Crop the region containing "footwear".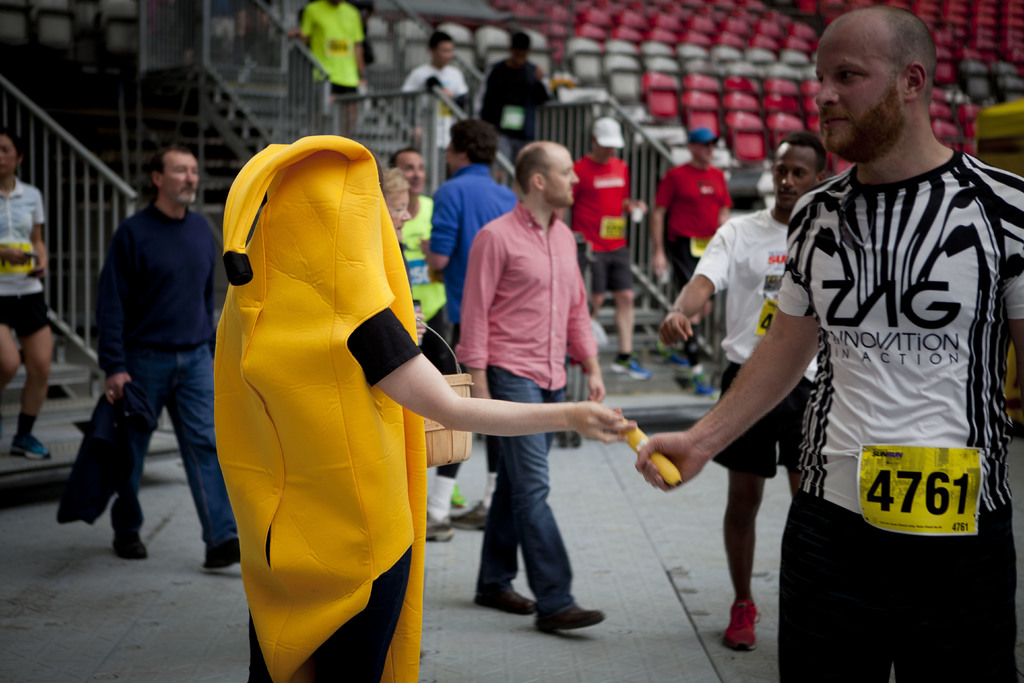
Crop region: crop(8, 436, 50, 463).
